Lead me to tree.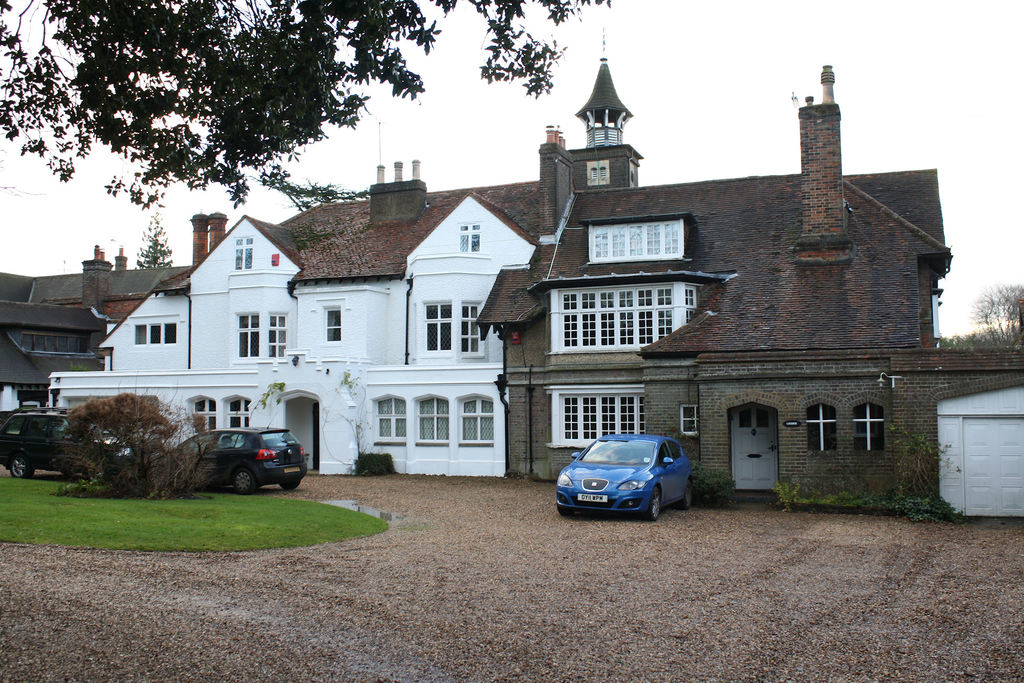
Lead to box(982, 285, 1023, 365).
